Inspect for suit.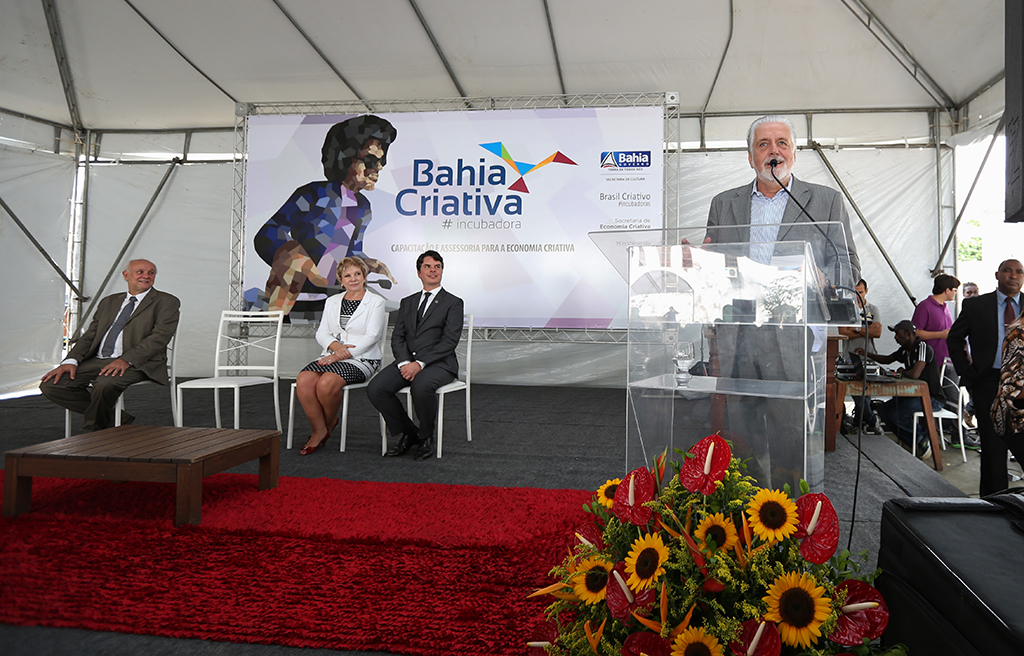
Inspection: [left=693, top=174, right=862, bottom=491].
